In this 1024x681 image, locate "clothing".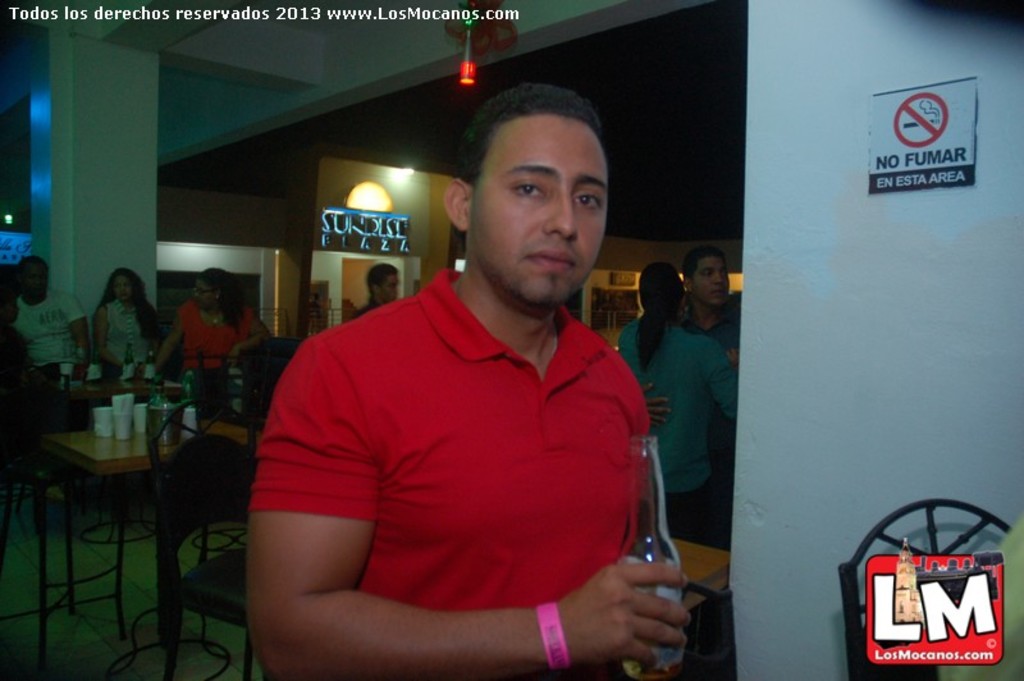
Bounding box: [1,285,91,389].
